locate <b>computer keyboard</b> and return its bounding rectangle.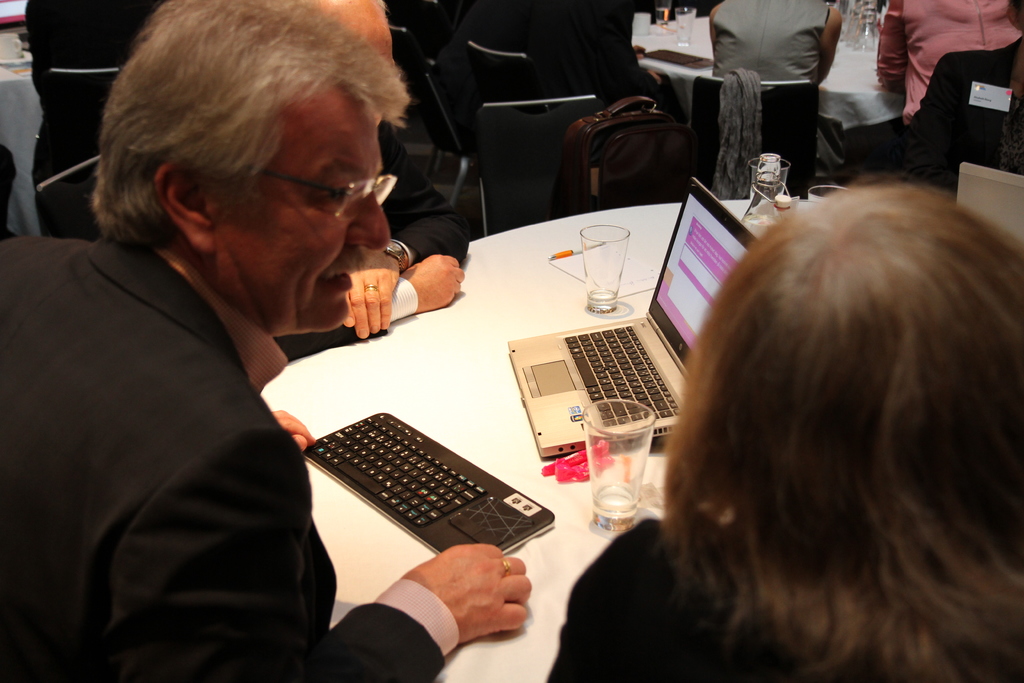
pyautogui.locateOnScreen(645, 47, 711, 70).
